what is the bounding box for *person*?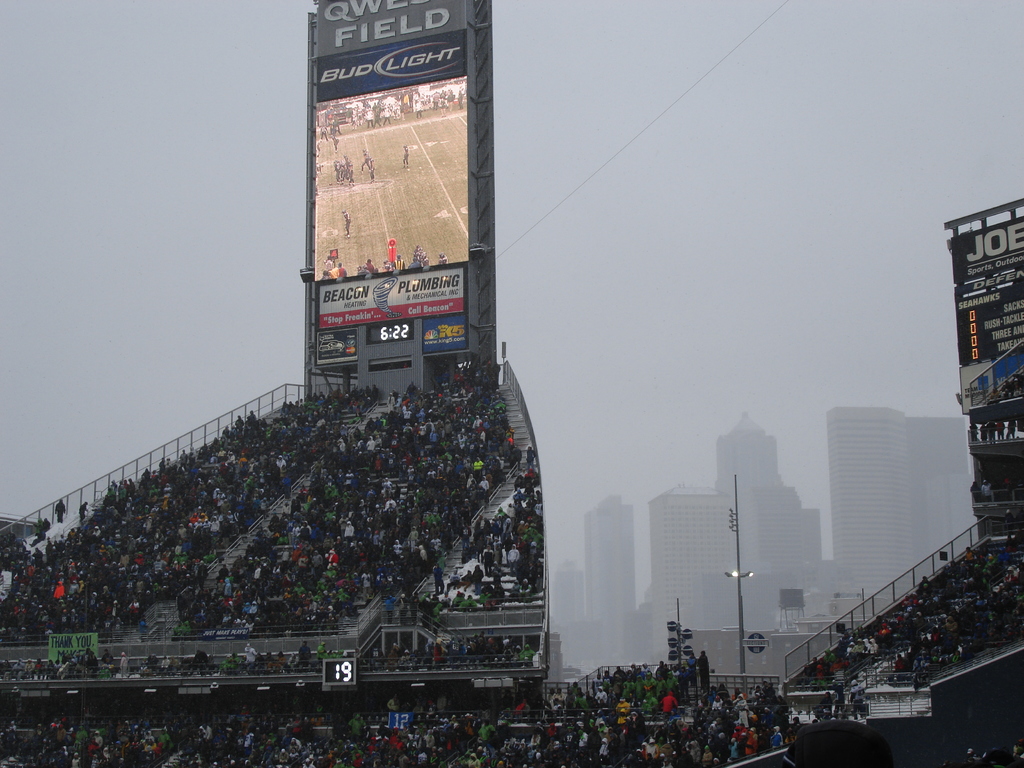
{"x1": 362, "y1": 145, "x2": 371, "y2": 172}.
